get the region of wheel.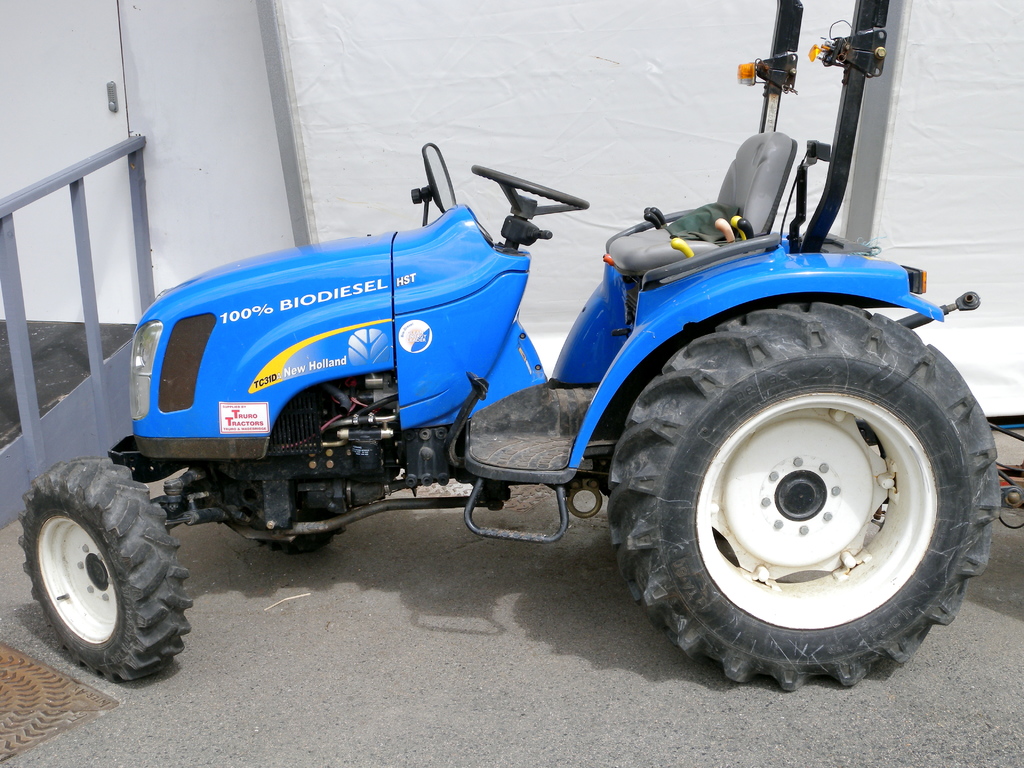
[472, 164, 587, 220].
